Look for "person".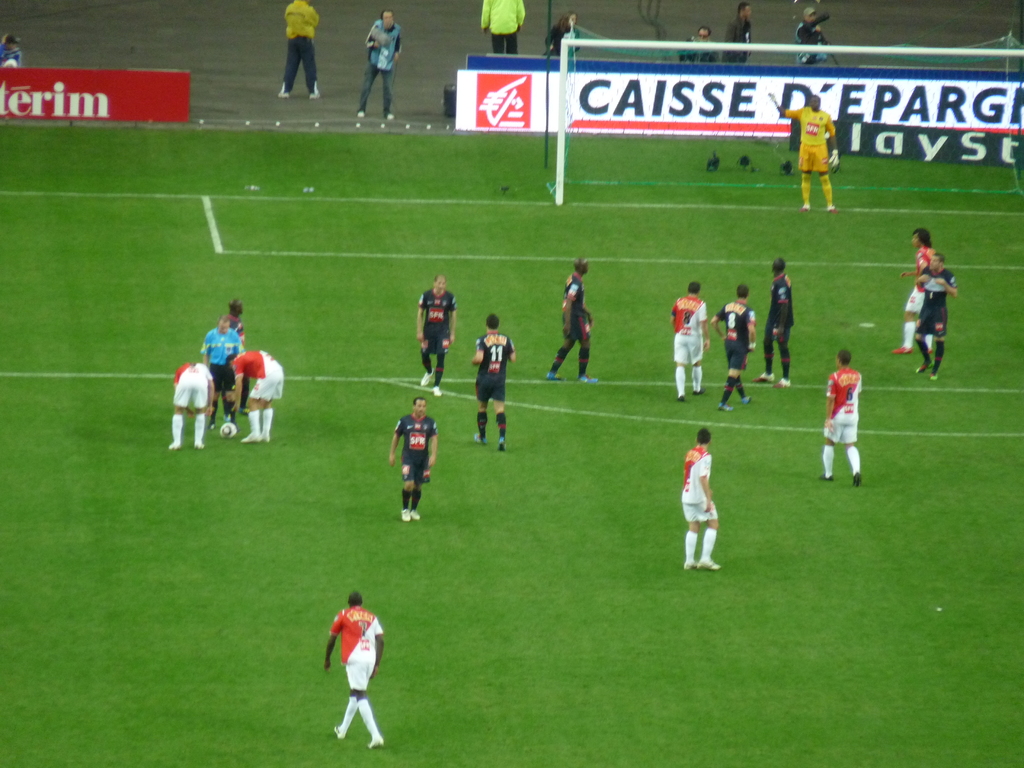
Found: 229 300 245 347.
